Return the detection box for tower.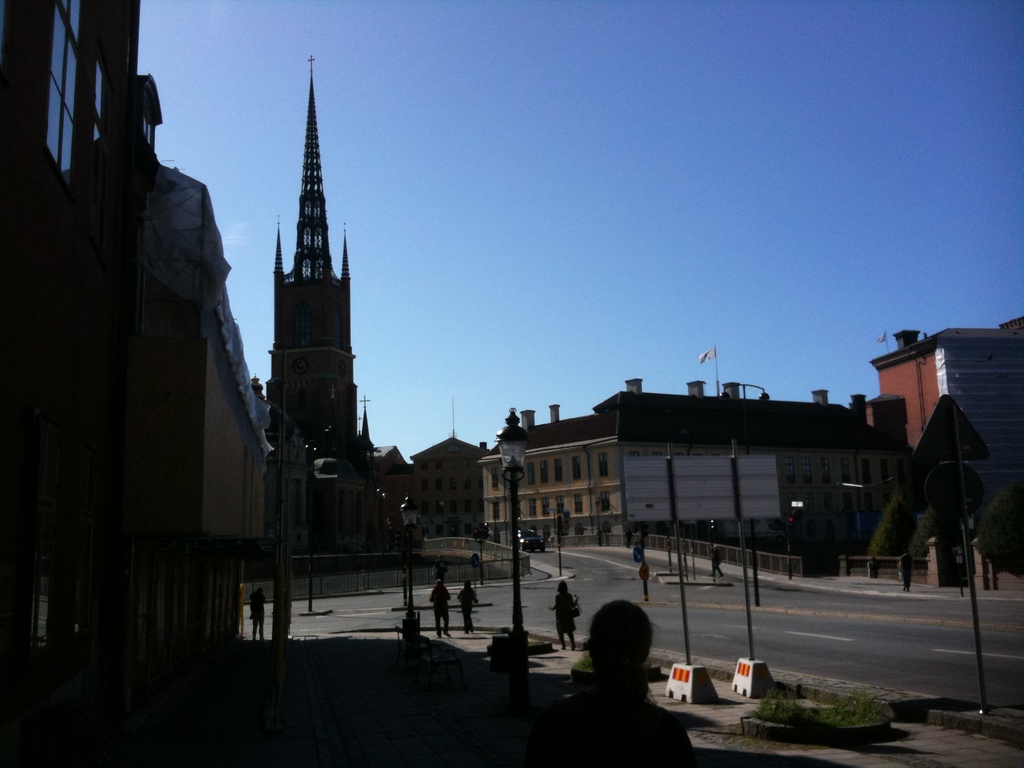
(246,67,374,483).
